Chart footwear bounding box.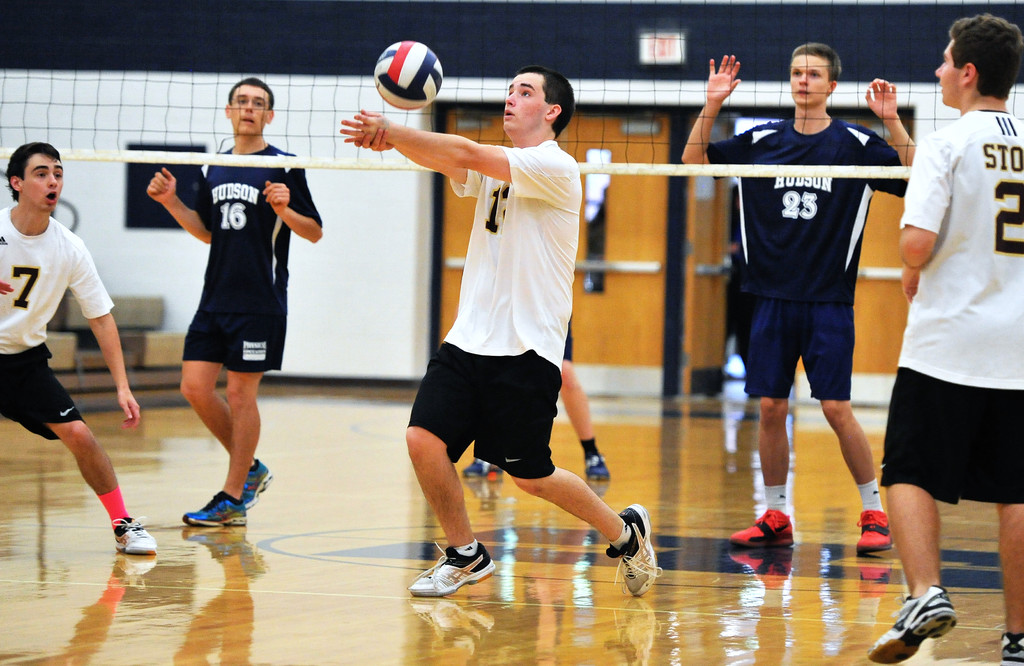
Charted: pyautogui.locateOnScreen(109, 515, 159, 558).
